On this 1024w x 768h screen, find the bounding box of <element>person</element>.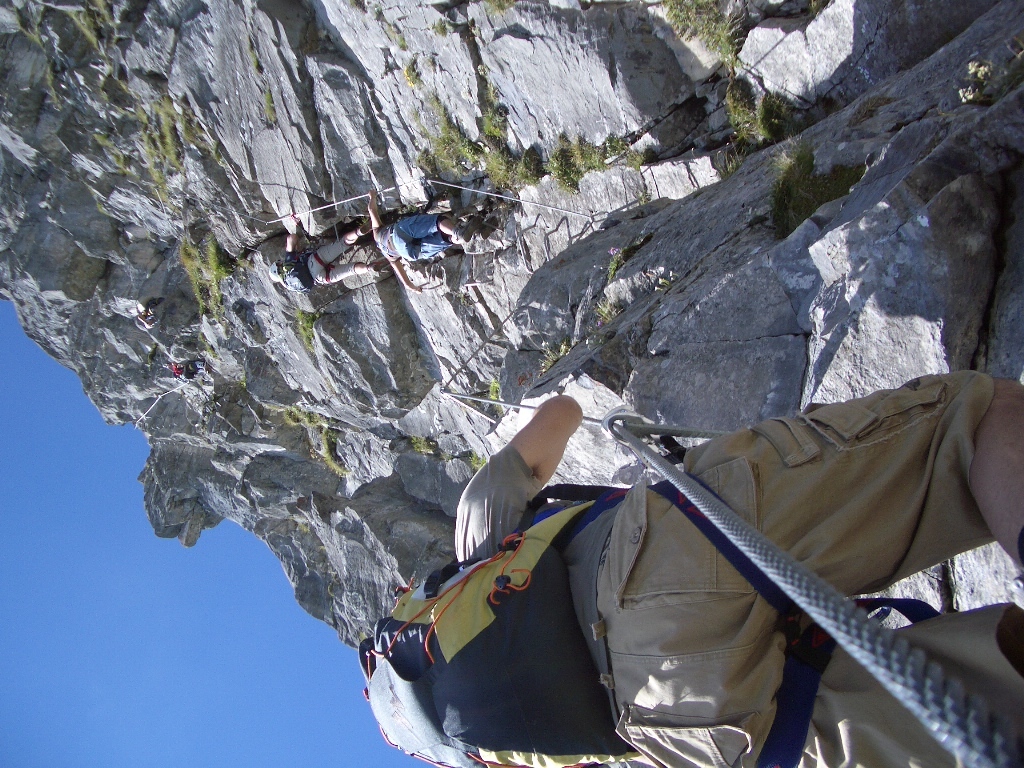
Bounding box: [x1=170, y1=360, x2=206, y2=381].
